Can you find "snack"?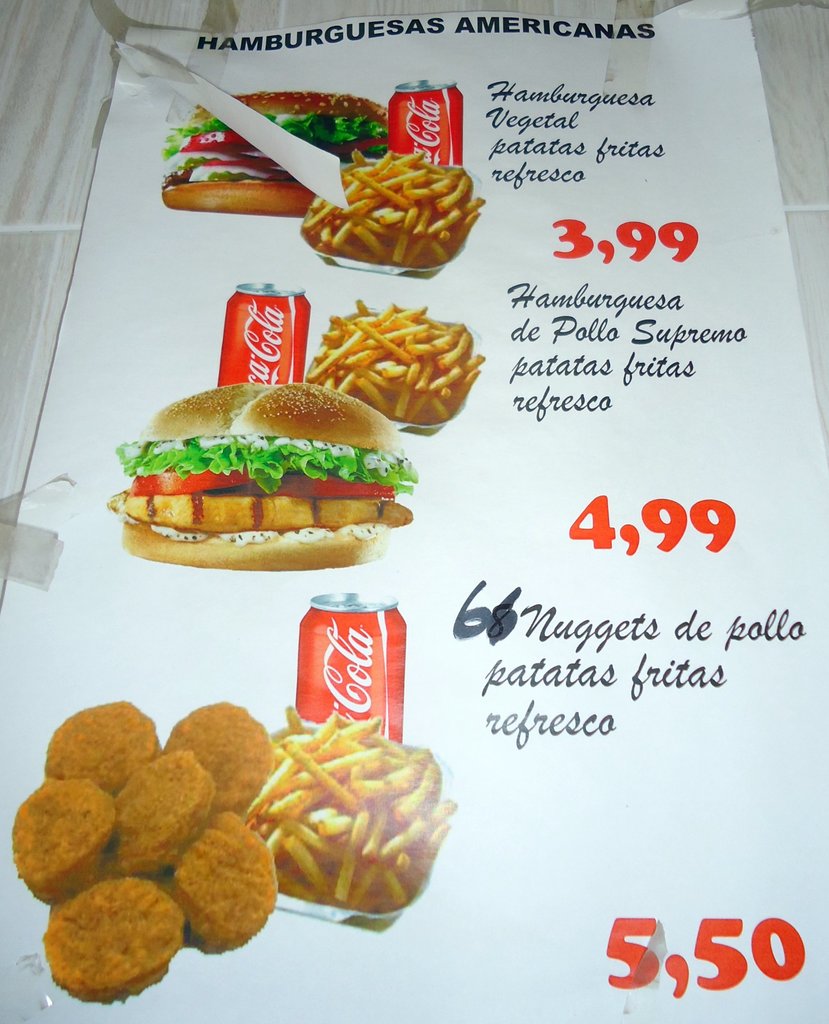
Yes, bounding box: <region>113, 383, 417, 570</region>.
